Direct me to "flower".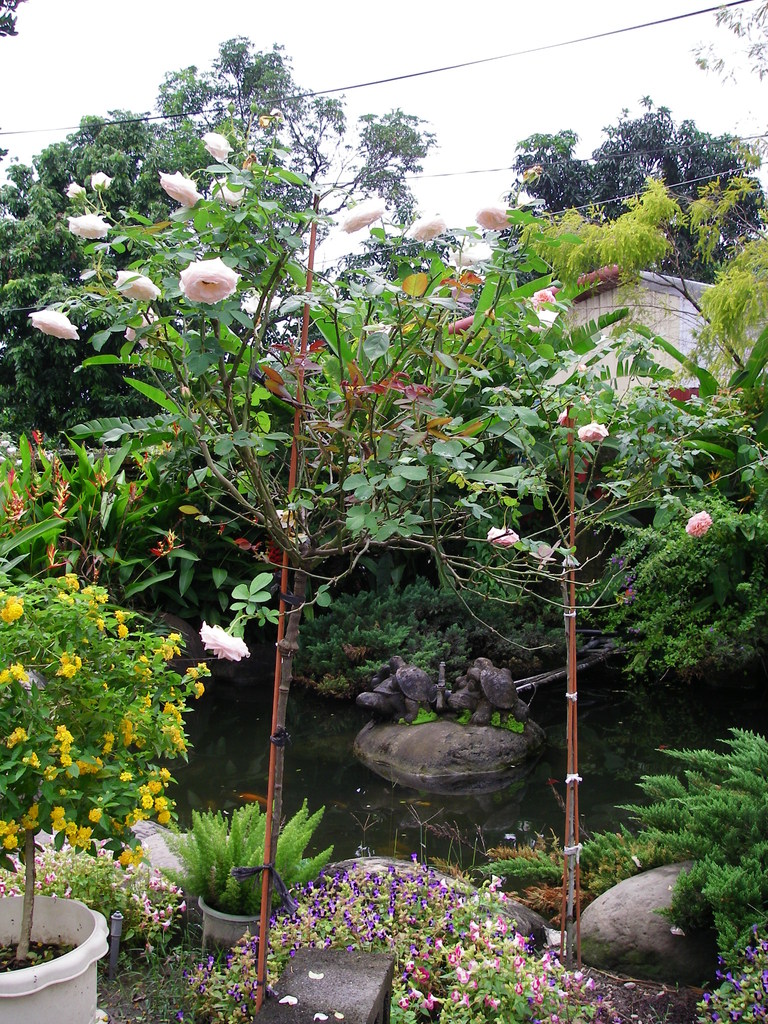
Direction: 202,132,238,169.
